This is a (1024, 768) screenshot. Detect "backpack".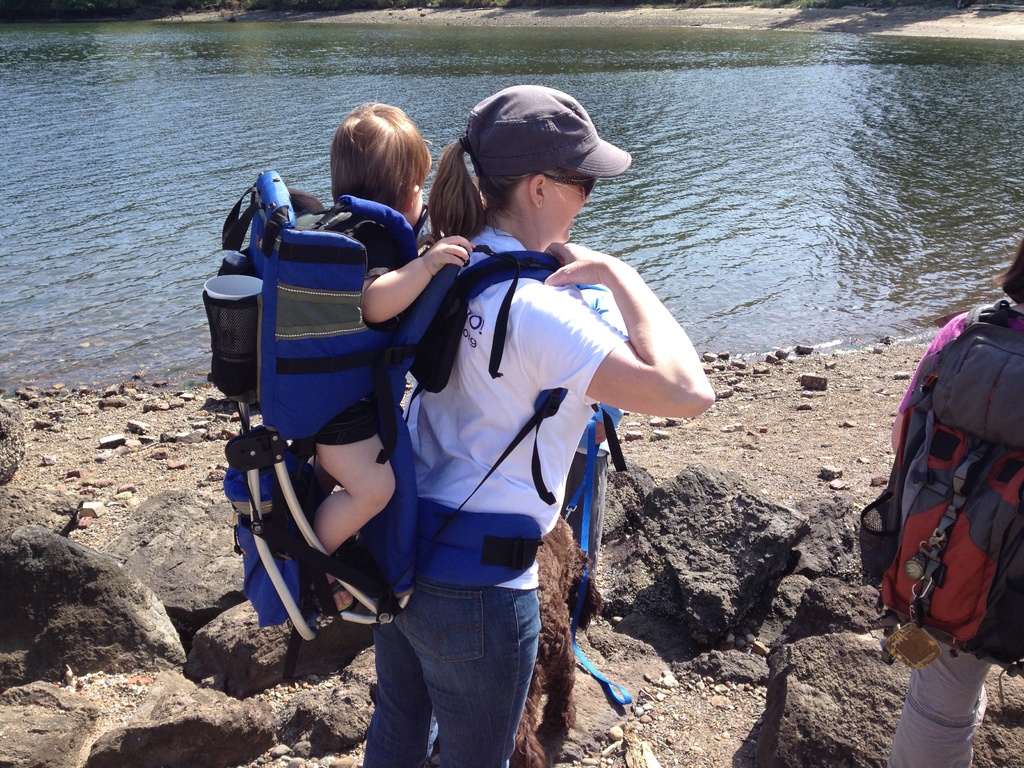
(left=847, top=305, right=1023, bottom=680).
